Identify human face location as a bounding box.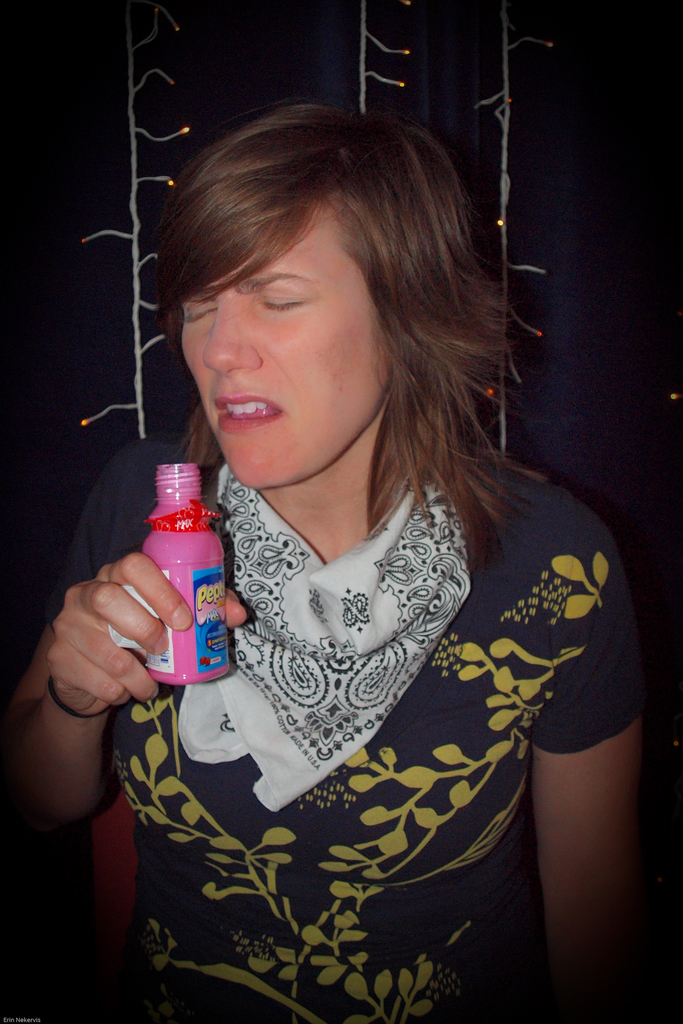
(left=179, top=195, right=392, bottom=487).
